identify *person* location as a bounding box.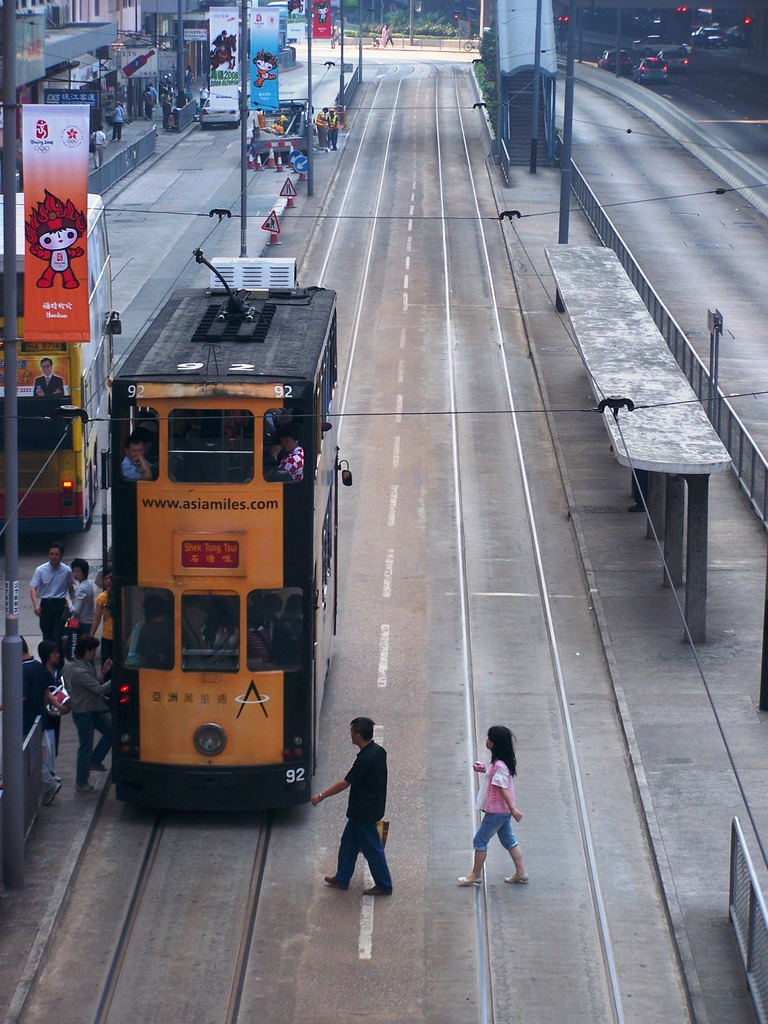
[254,406,289,436].
